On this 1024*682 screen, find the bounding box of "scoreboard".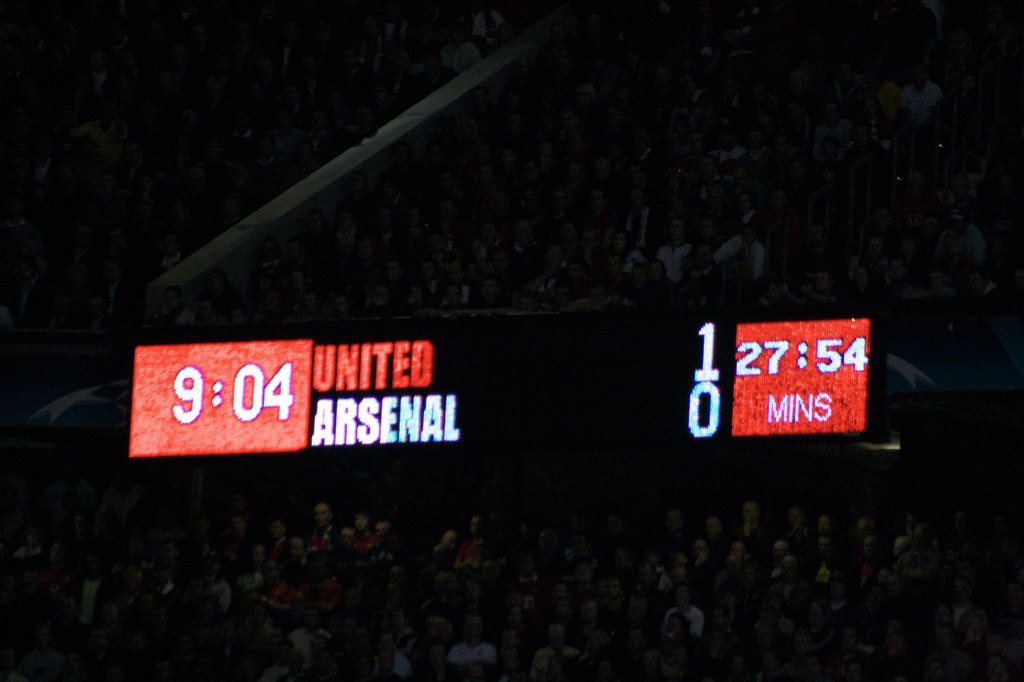
Bounding box: [x1=131, y1=310, x2=526, y2=501].
